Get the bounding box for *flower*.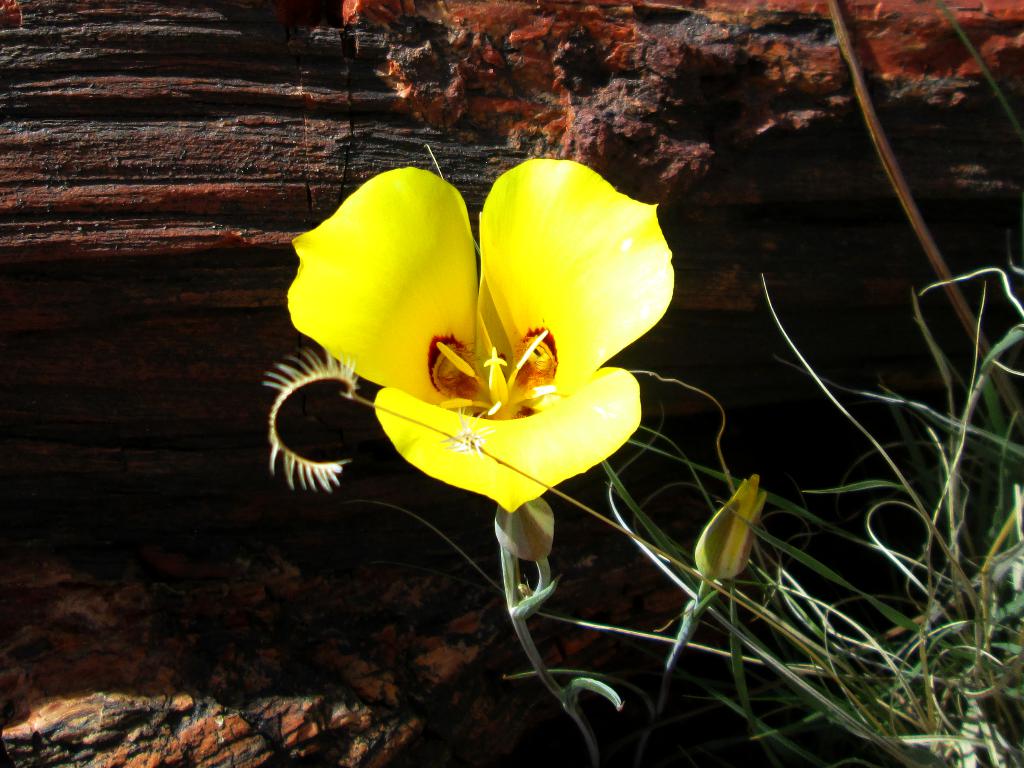
<region>271, 149, 678, 559</region>.
